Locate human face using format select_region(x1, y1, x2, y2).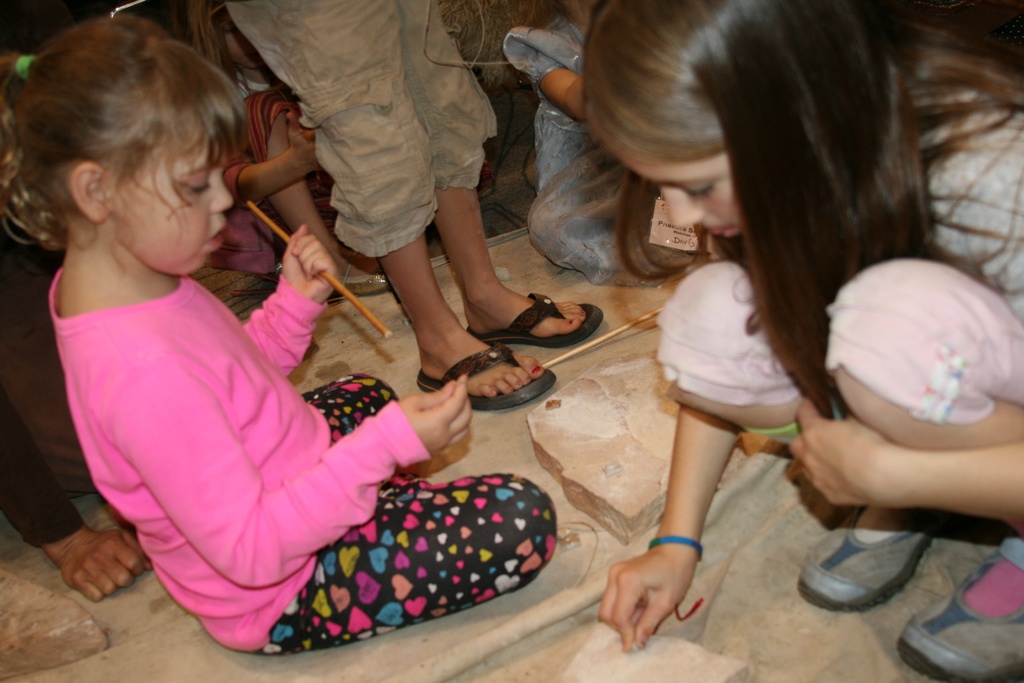
select_region(131, 151, 234, 275).
